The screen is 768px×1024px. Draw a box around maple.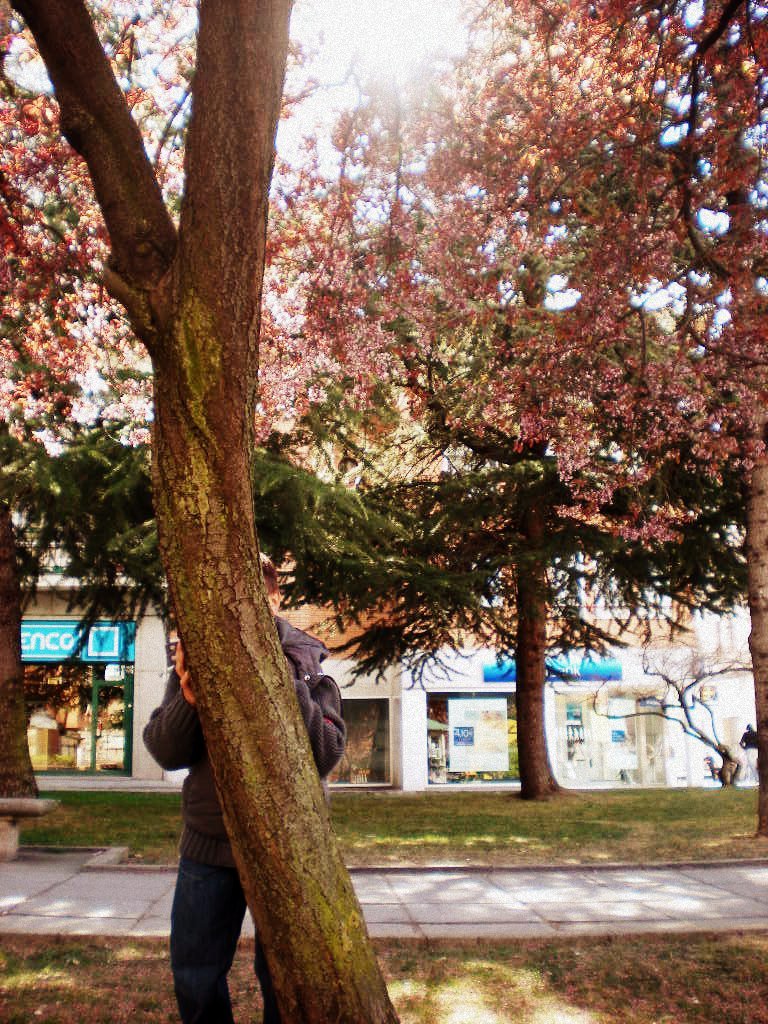
[3,19,144,829].
